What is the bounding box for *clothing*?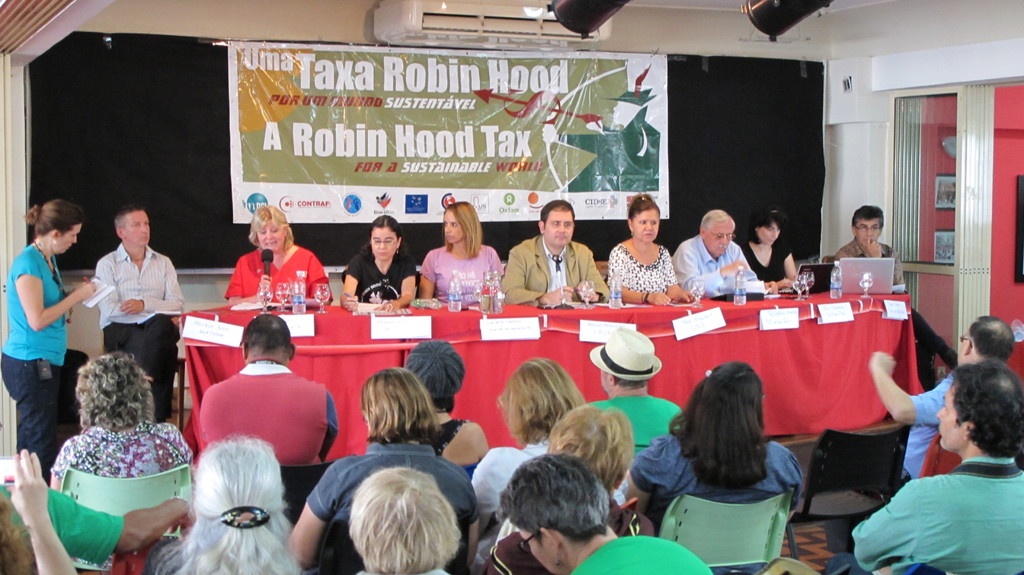
crop(906, 371, 956, 487).
